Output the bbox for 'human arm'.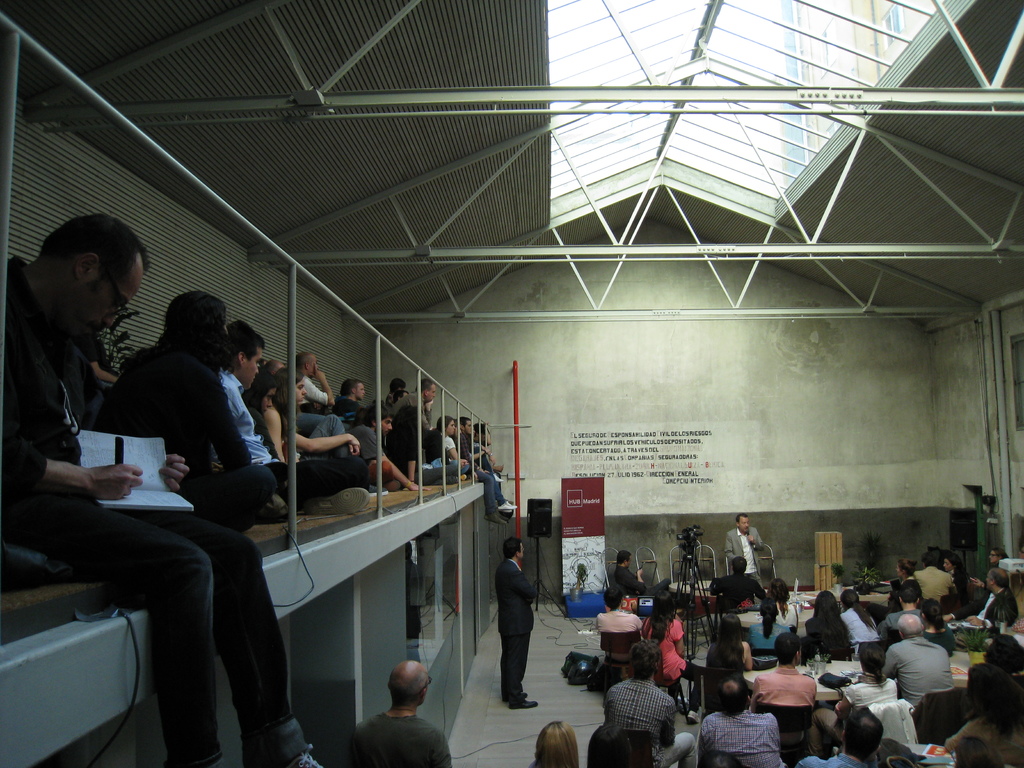
region(156, 449, 186, 511).
